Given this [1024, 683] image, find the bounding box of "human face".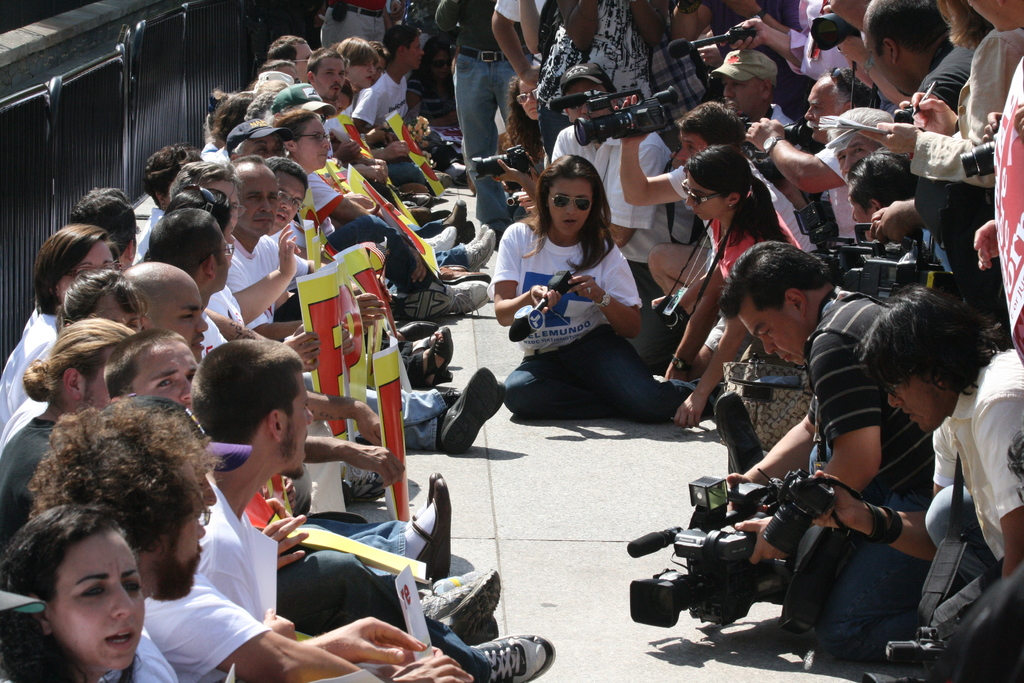
[518, 77, 541, 123].
